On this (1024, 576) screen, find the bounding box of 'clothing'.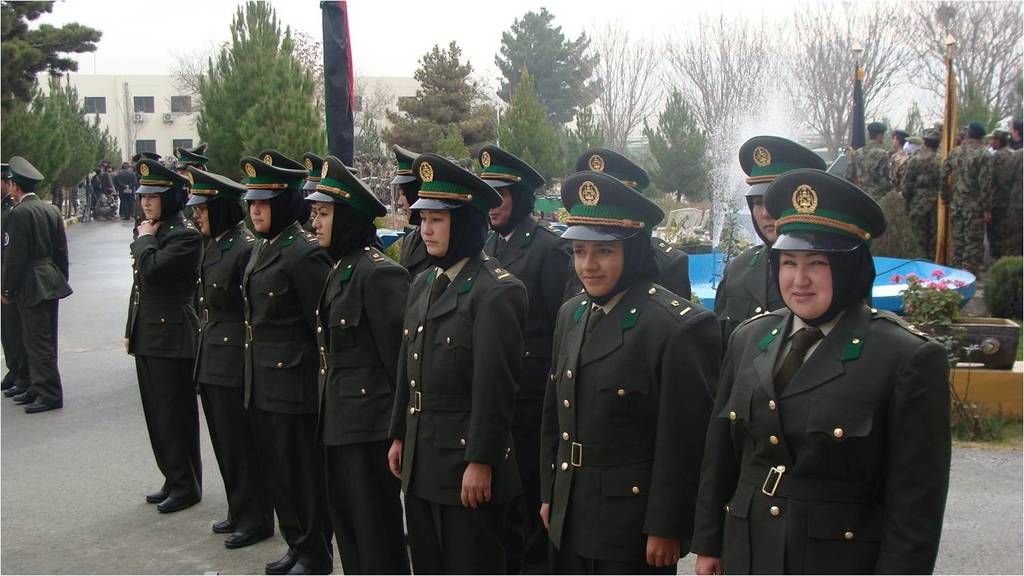
Bounding box: bbox=[523, 224, 740, 569].
